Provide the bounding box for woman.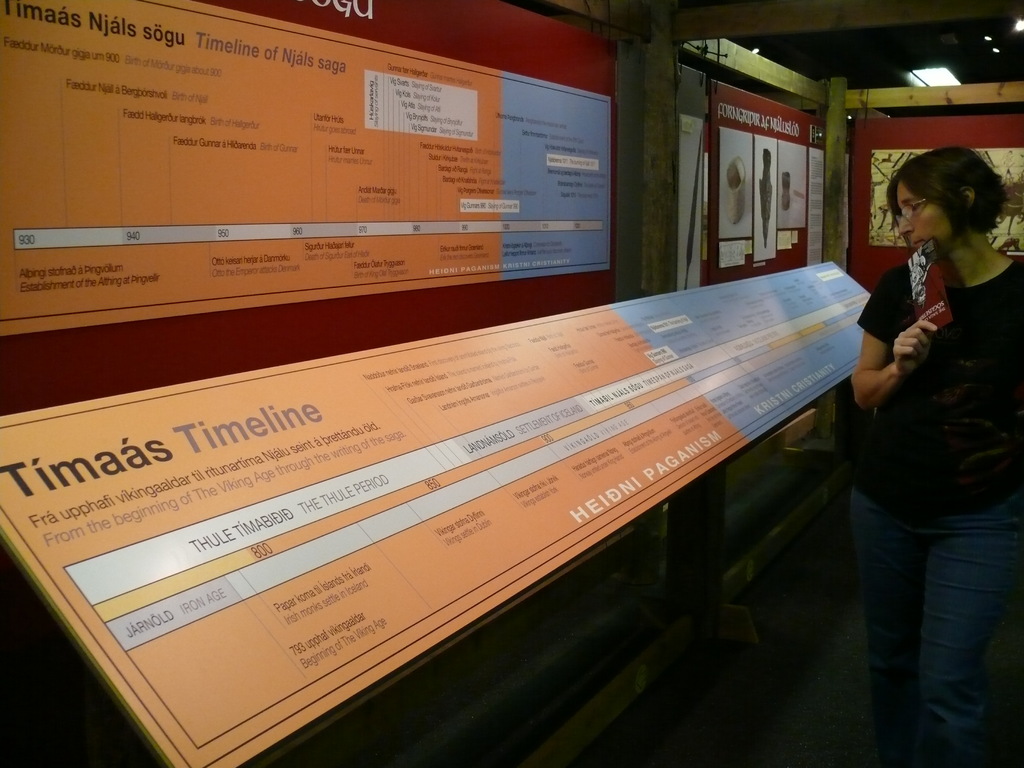
{"left": 817, "top": 79, "right": 1012, "bottom": 767}.
